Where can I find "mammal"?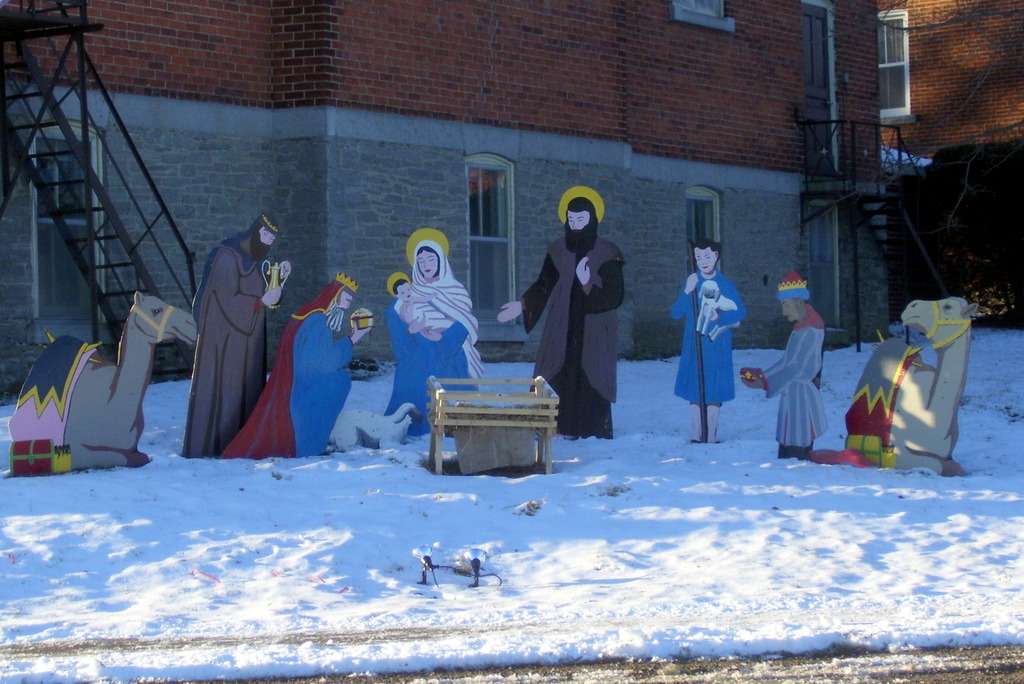
You can find it at bbox(496, 204, 628, 439).
